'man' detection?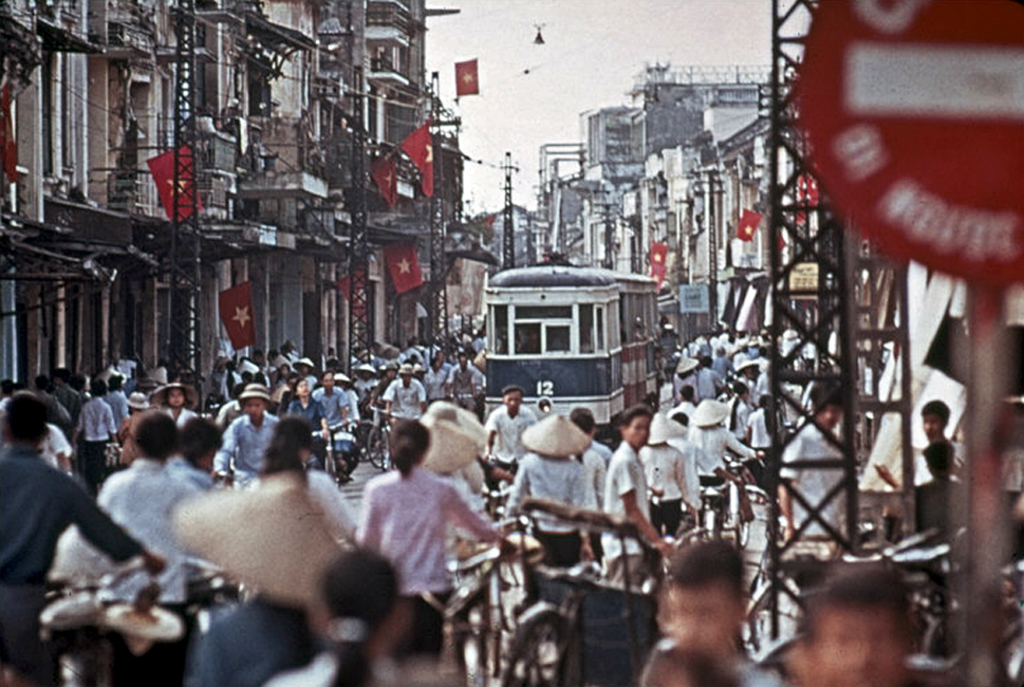
box=[478, 386, 537, 486]
